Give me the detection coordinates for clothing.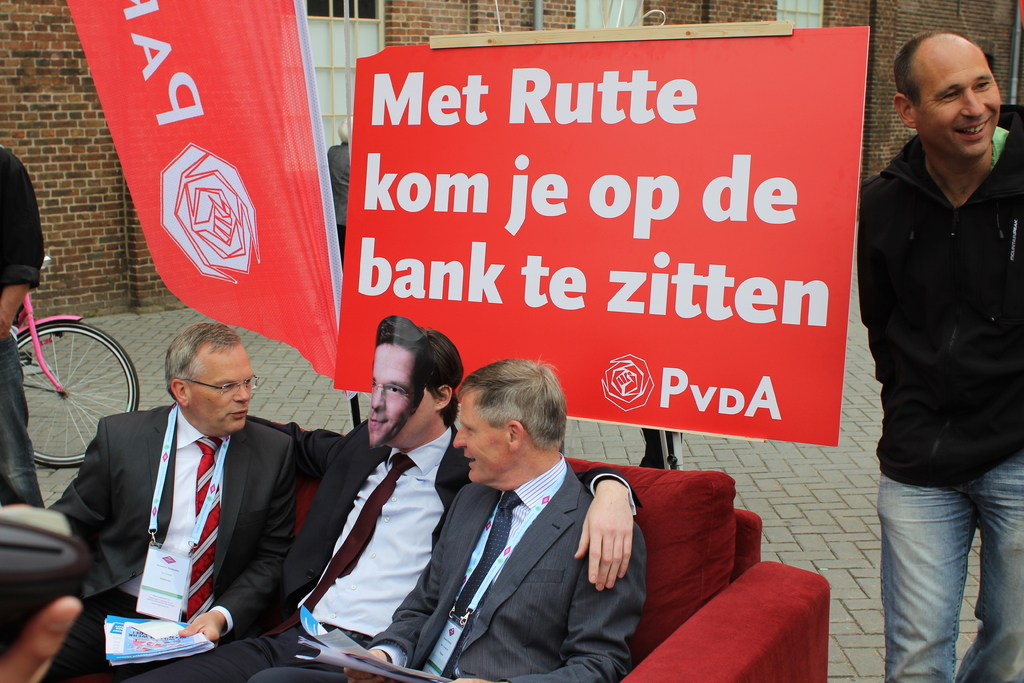
l=334, t=454, r=649, b=682.
